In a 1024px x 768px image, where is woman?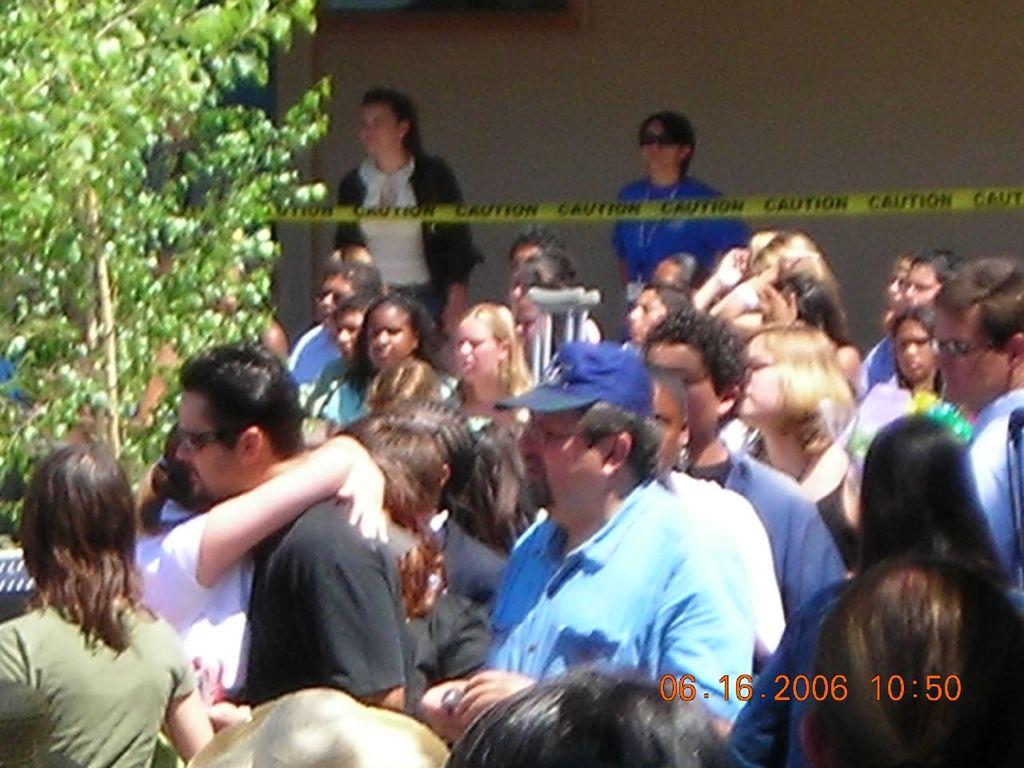
bbox=(745, 328, 865, 574).
